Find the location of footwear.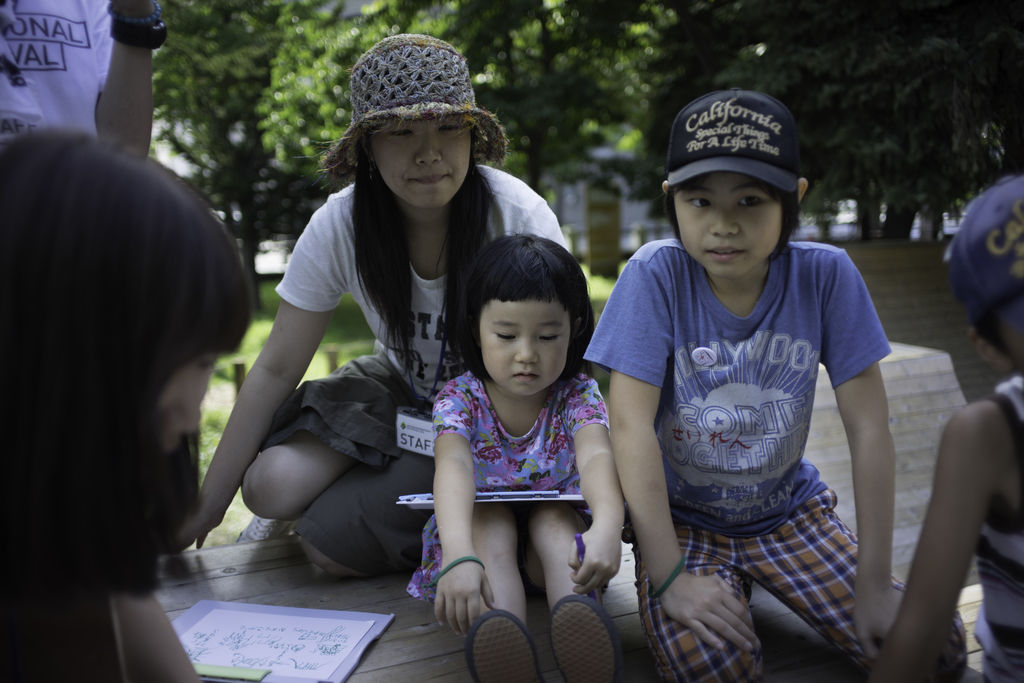
Location: 554/593/613/673.
